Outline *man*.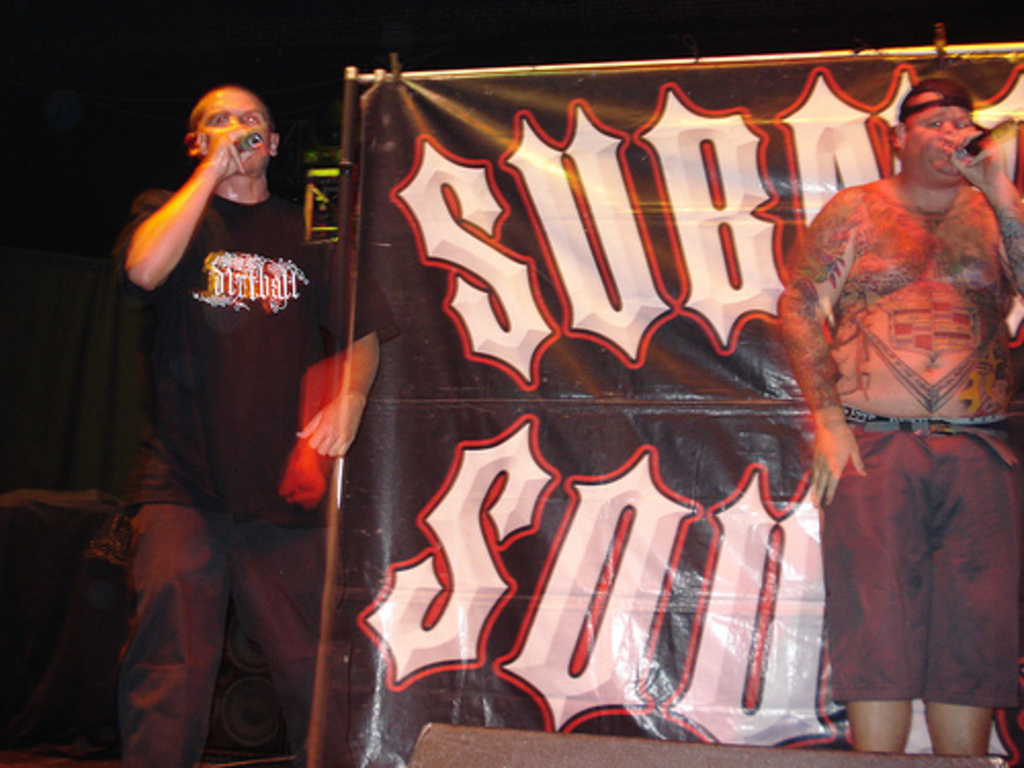
Outline: (left=770, top=72, right=1022, bottom=758).
